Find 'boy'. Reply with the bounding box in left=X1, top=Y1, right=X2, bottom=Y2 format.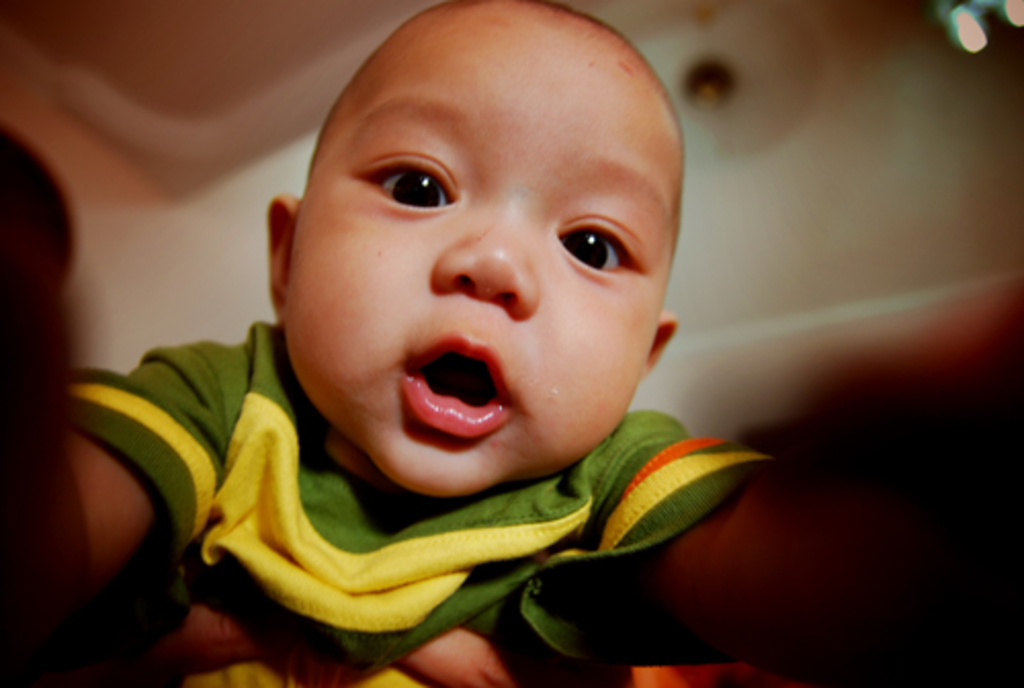
left=0, top=12, right=1022, bottom=686.
